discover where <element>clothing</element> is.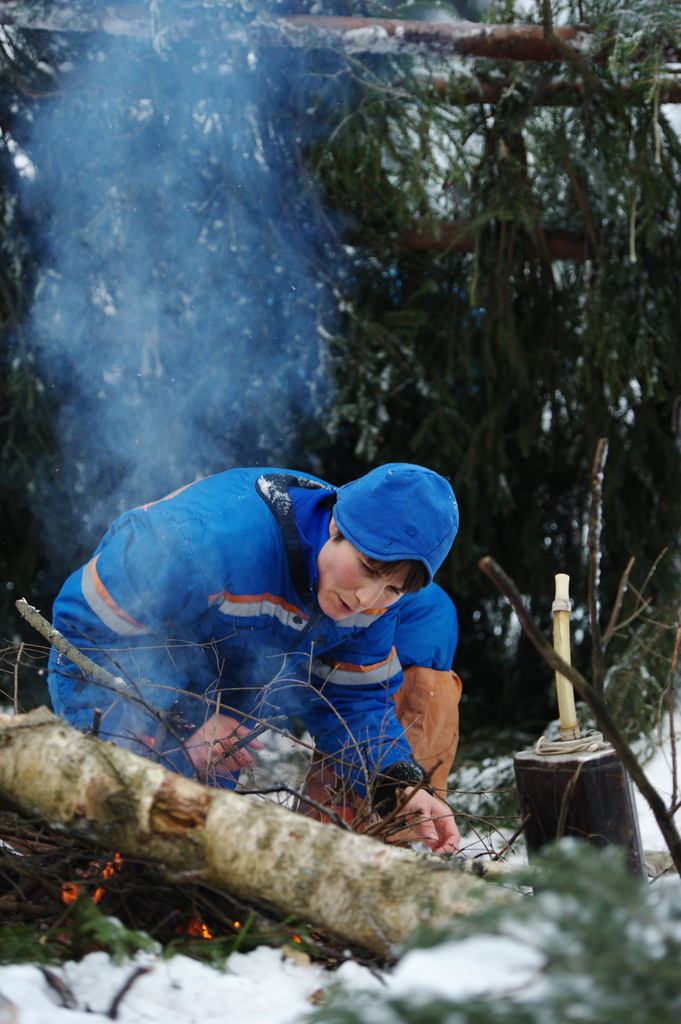
Discovered at 53, 449, 458, 832.
